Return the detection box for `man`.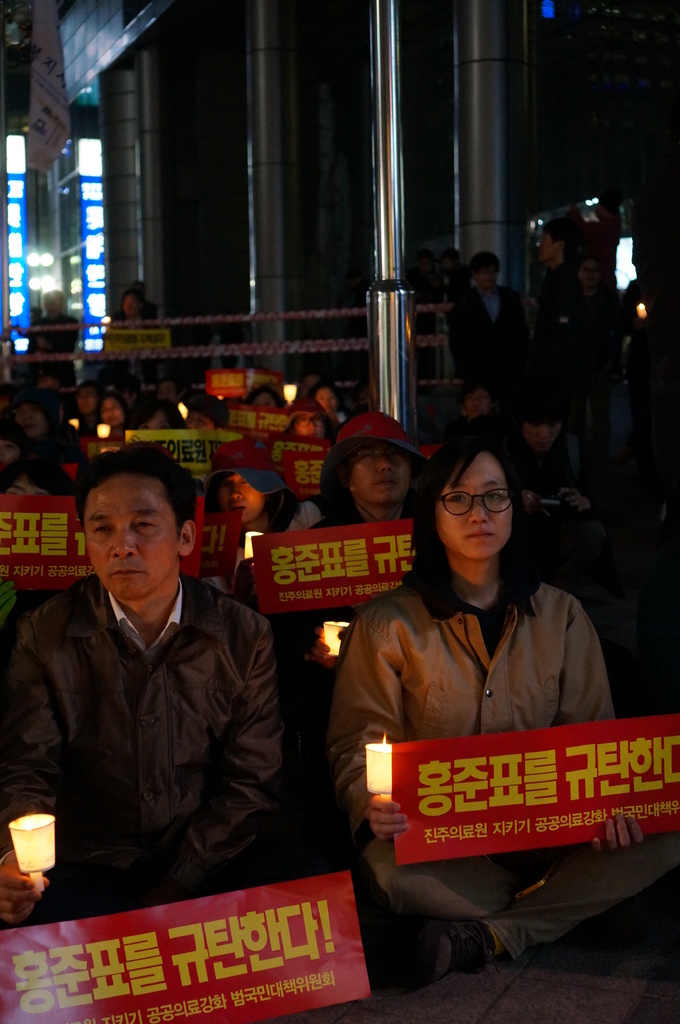
Rect(198, 442, 301, 604).
